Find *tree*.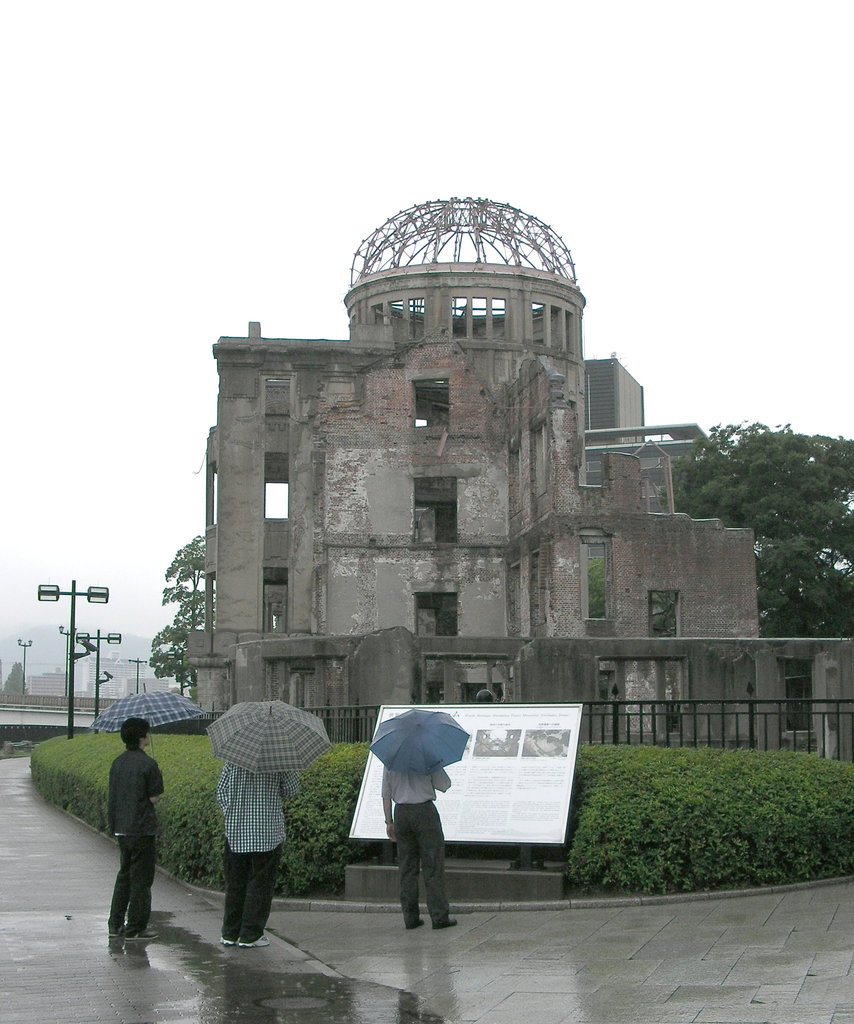
{"x1": 146, "y1": 624, "x2": 198, "y2": 696}.
